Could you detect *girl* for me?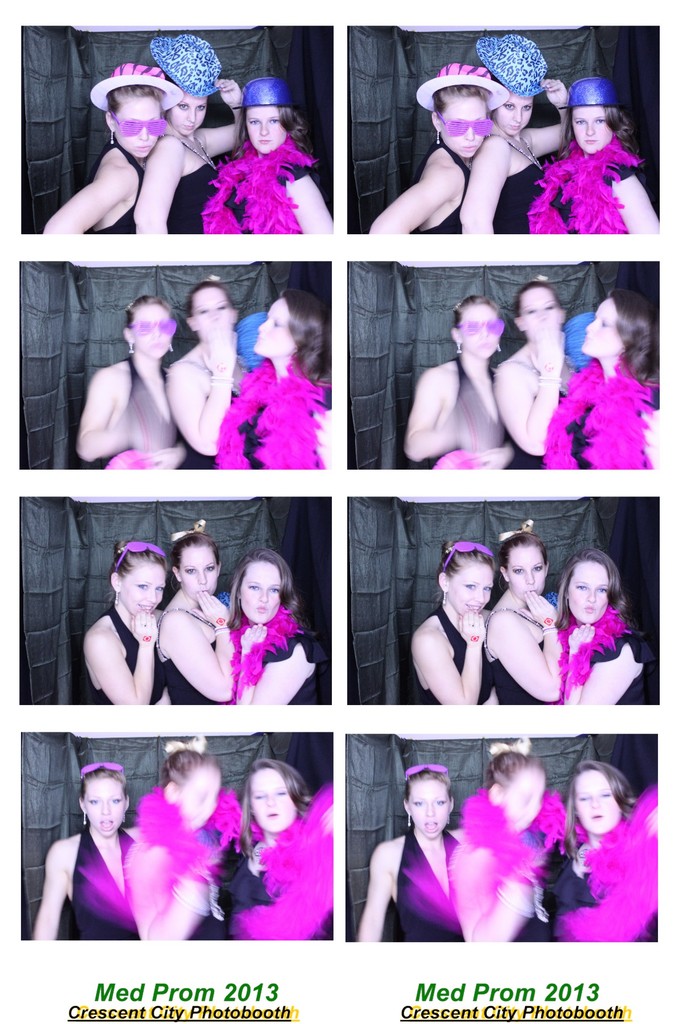
Detection result: region(164, 524, 231, 703).
